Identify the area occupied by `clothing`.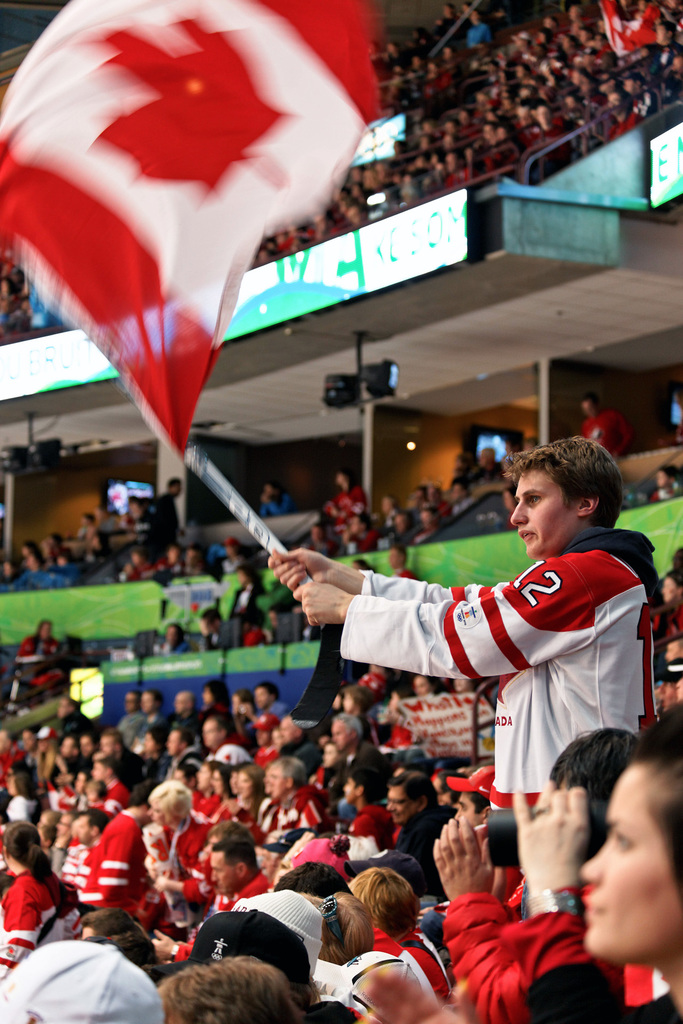
Area: left=434, top=883, right=603, bottom=1018.
